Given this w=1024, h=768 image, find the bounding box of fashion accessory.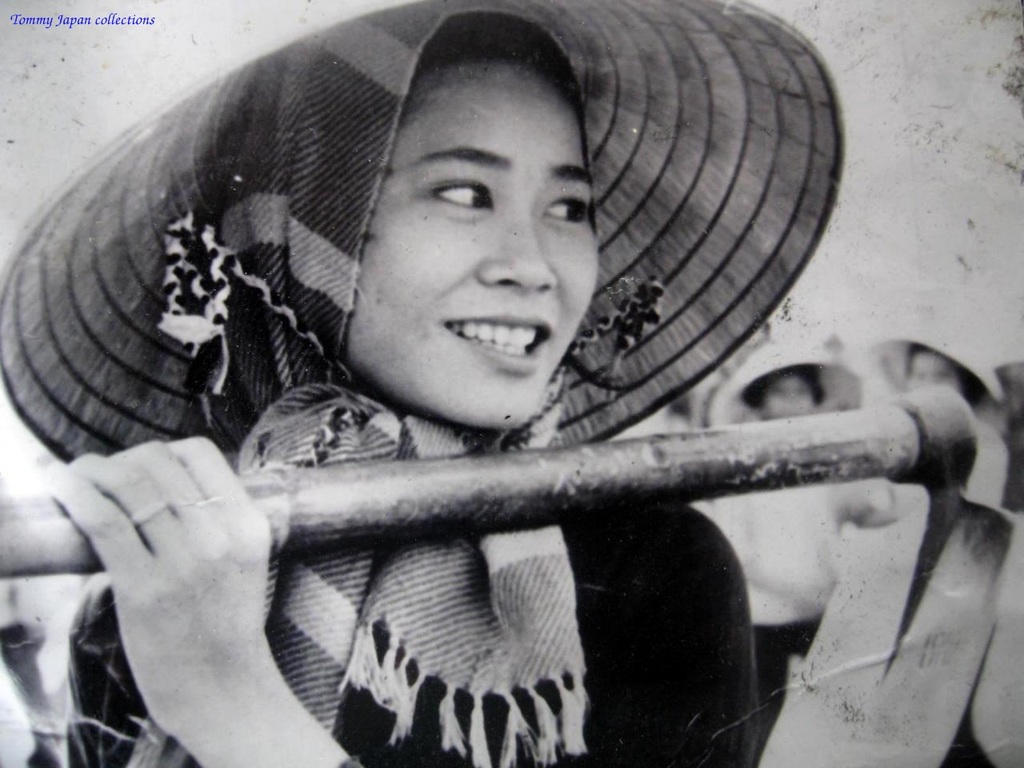
0 0 847 466.
